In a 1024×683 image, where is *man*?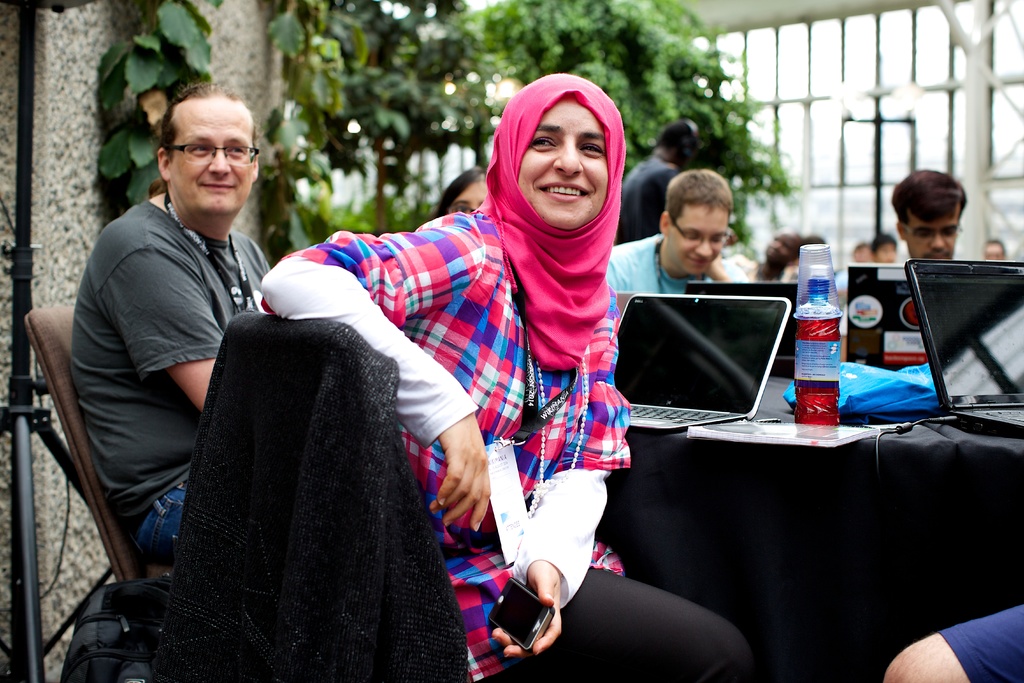
box=[987, 236, 1008, 258].
